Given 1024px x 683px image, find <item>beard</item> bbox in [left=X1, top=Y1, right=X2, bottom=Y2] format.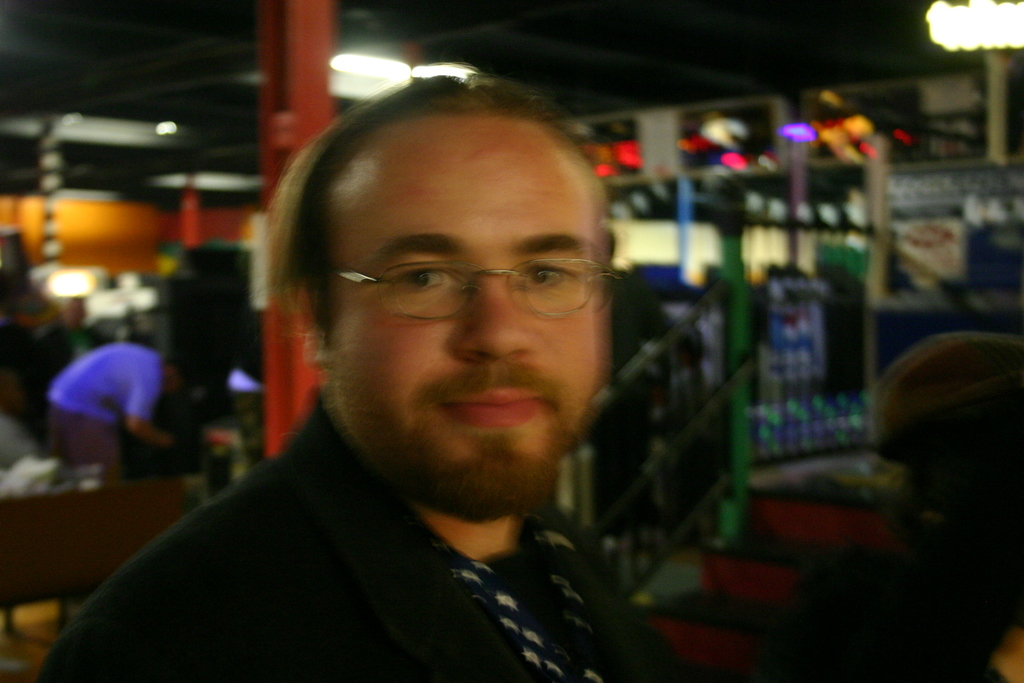
[left=399, top=414, right=563, bottom=528].
